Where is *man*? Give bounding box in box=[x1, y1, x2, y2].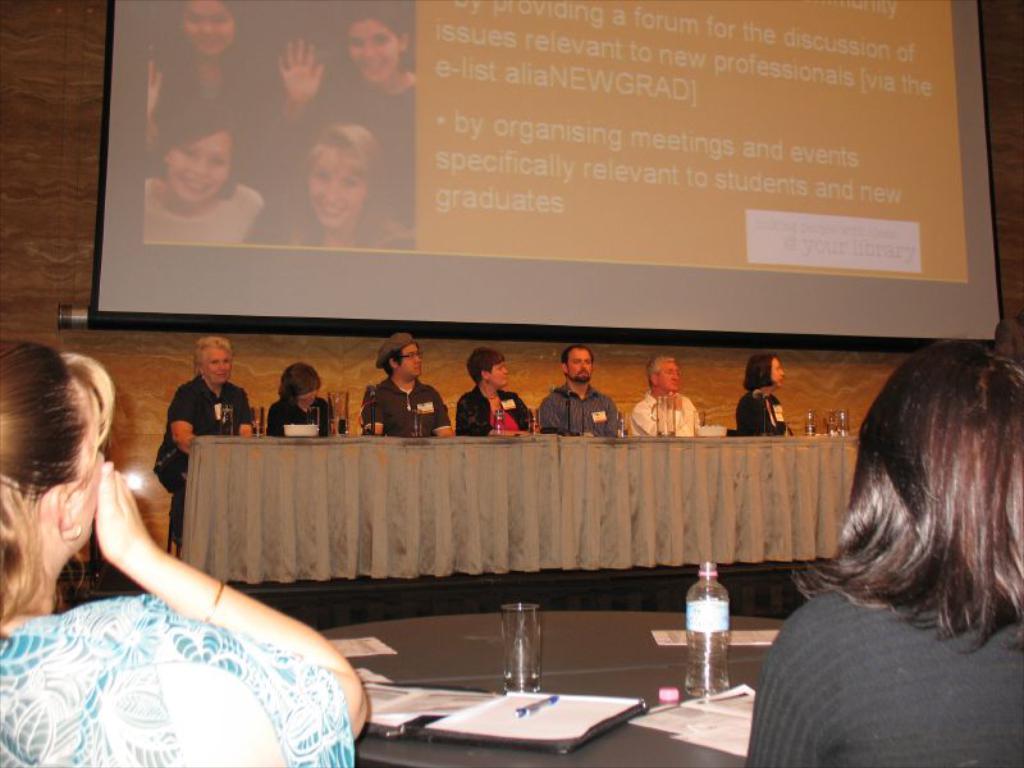
box=[364, 328, 452, 438].
